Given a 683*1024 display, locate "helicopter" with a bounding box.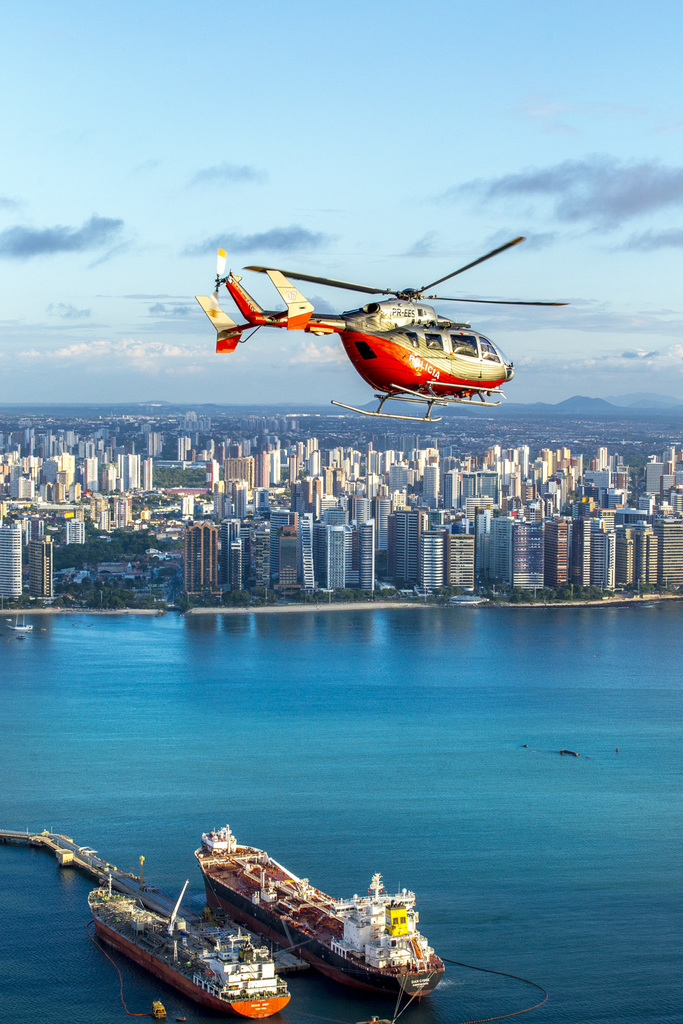
Located: {"left": 194, "top": 231, "right": 587, "bottom": 408}.
